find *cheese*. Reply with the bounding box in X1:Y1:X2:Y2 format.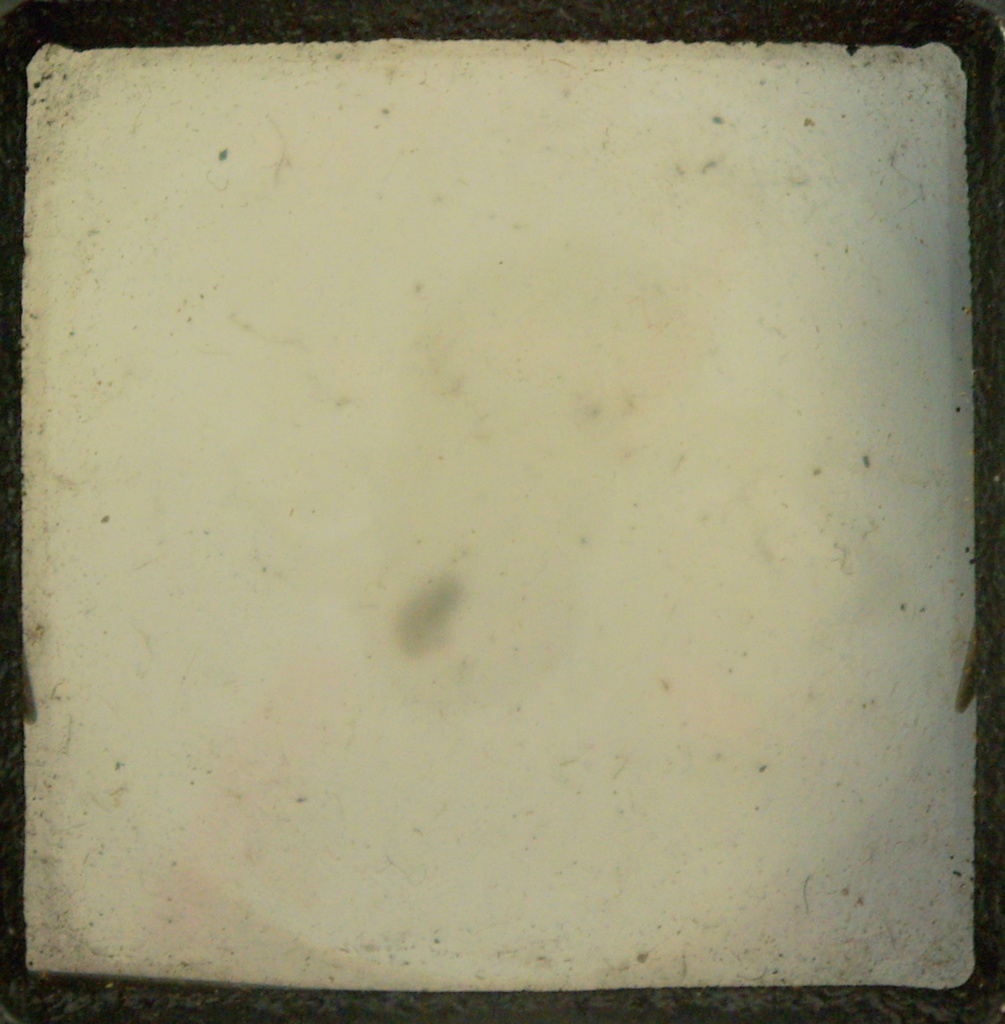
25:42:980:995.
